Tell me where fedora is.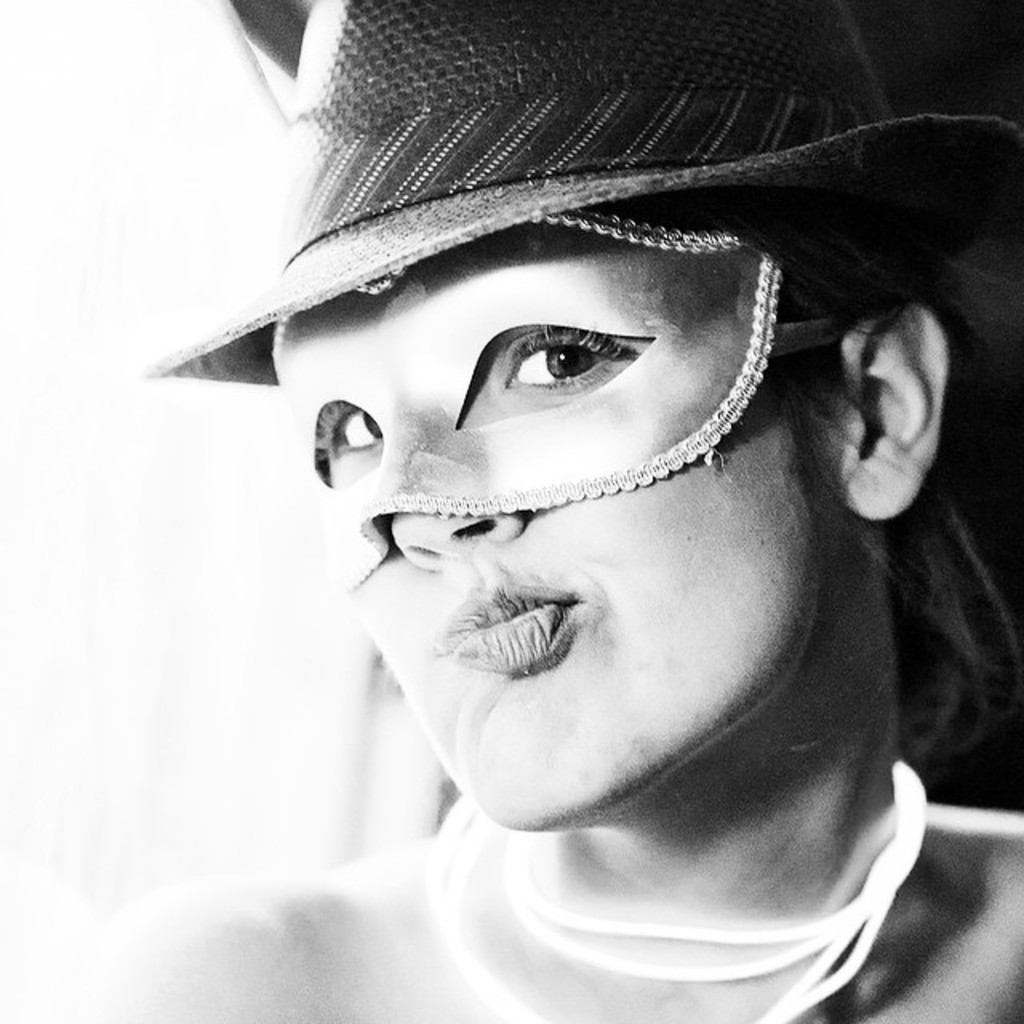
fedora is at {"x1": 134, "y1": 0, "x2": 1022, "y2": 389}.
